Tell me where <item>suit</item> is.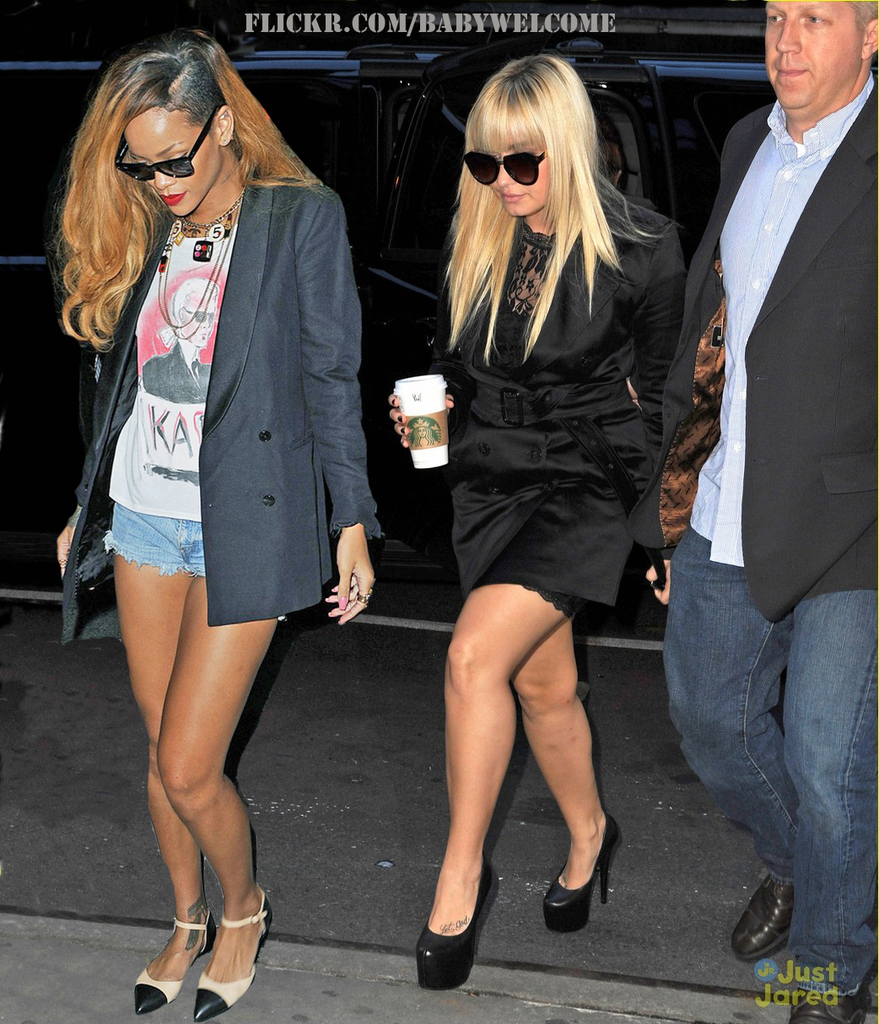
<item>suit</item> is at Rect(663, 0, 871, 888).
